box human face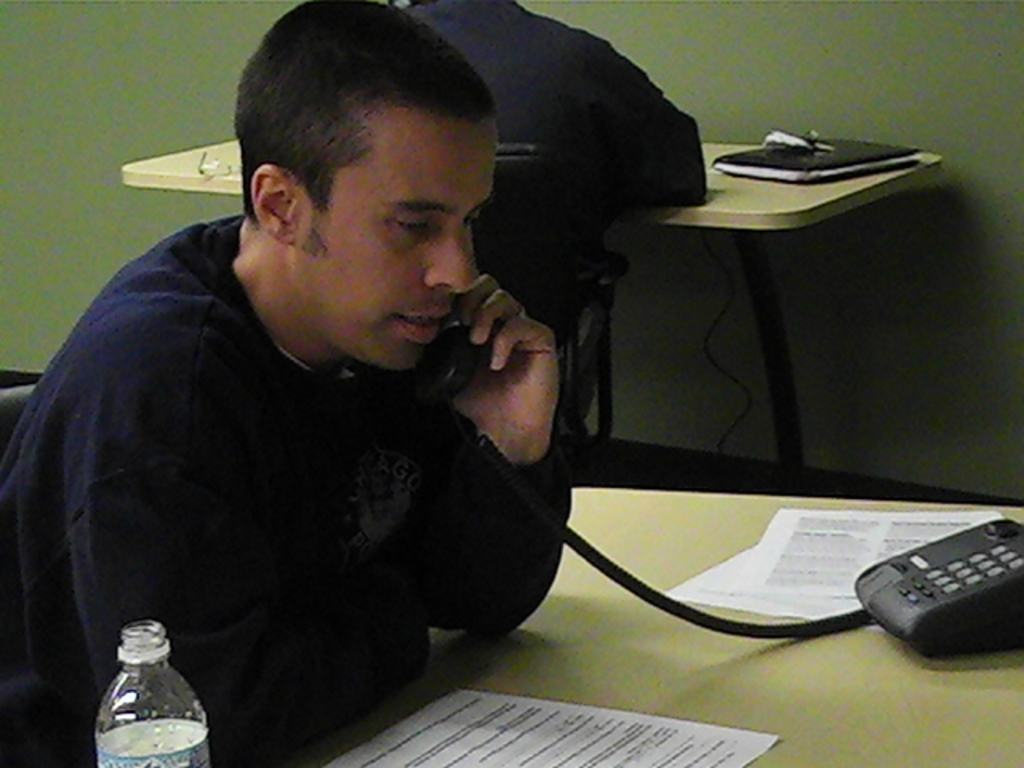
[294,109,494,368]
